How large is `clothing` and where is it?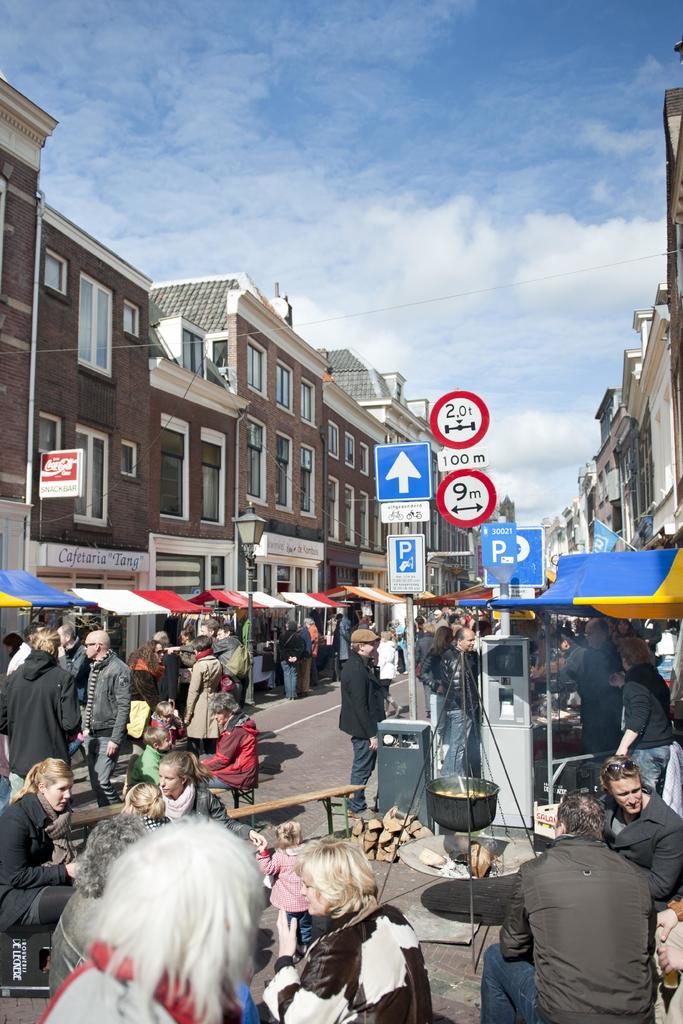
Bounding box: 84,649,135,802.
